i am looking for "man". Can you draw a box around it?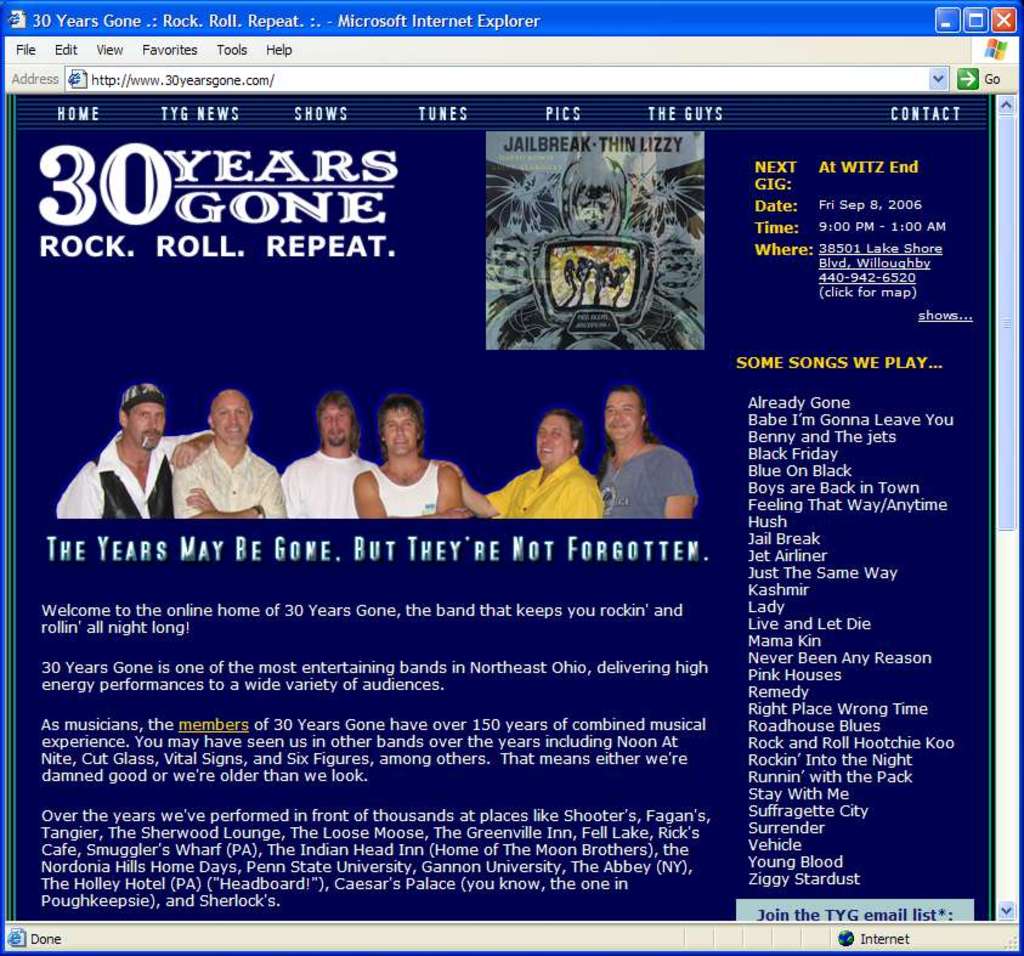
Sure, the bounding box is locate(595, 391, 701, 521).
